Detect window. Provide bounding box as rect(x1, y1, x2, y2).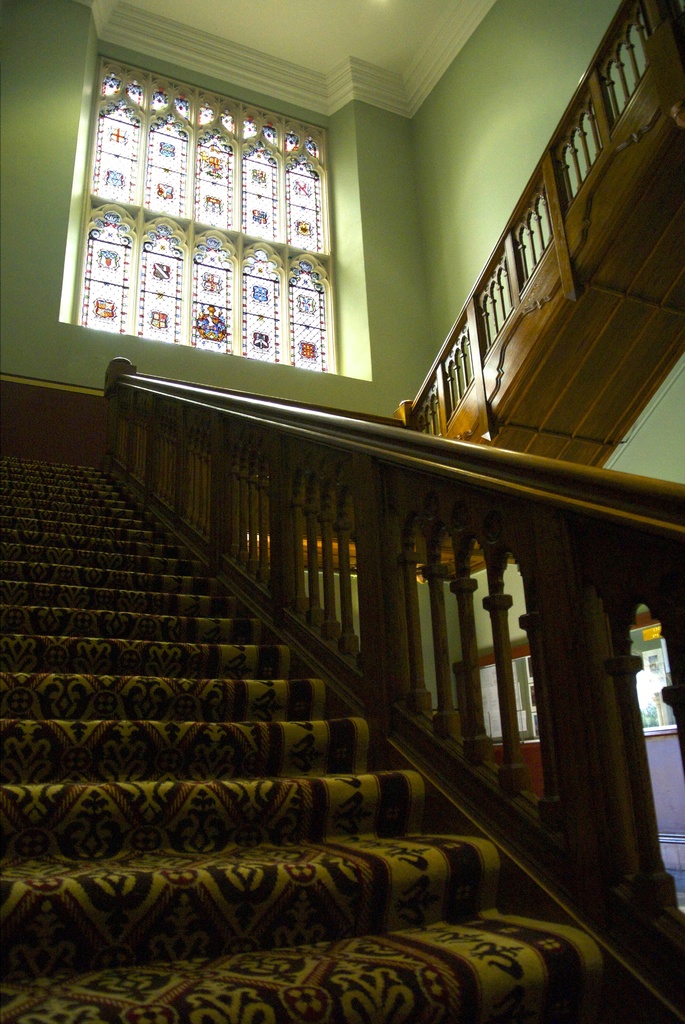
rect(56, 36, 375, 372).
